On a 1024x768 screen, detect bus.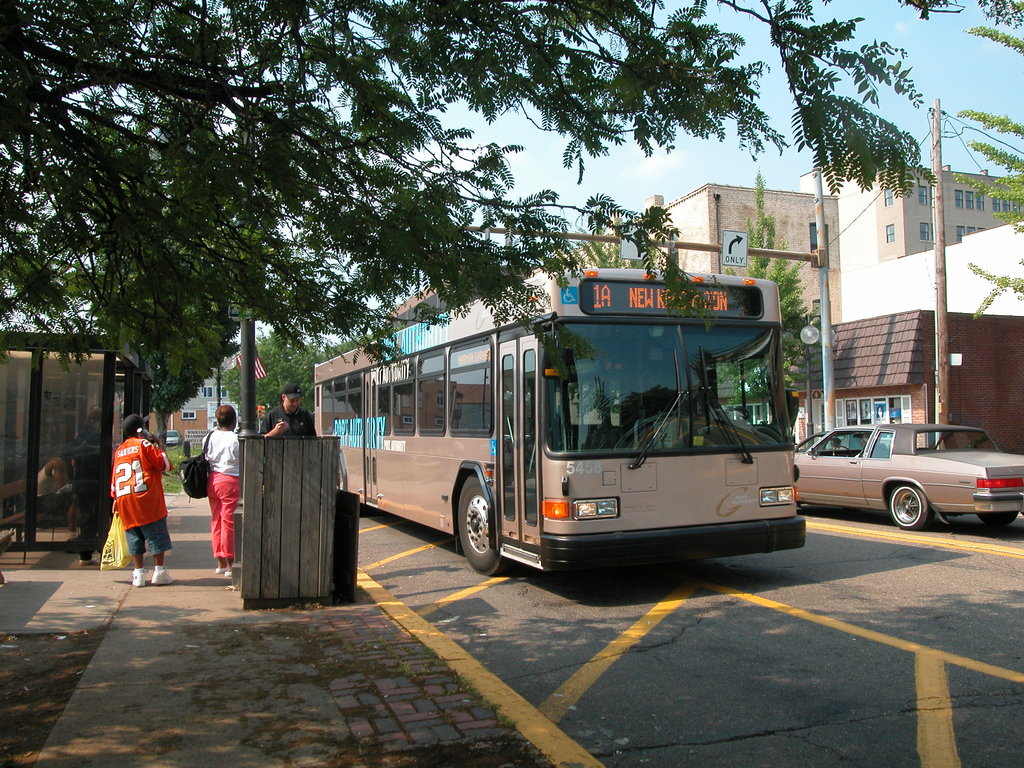
319, 272, 802, 578.
